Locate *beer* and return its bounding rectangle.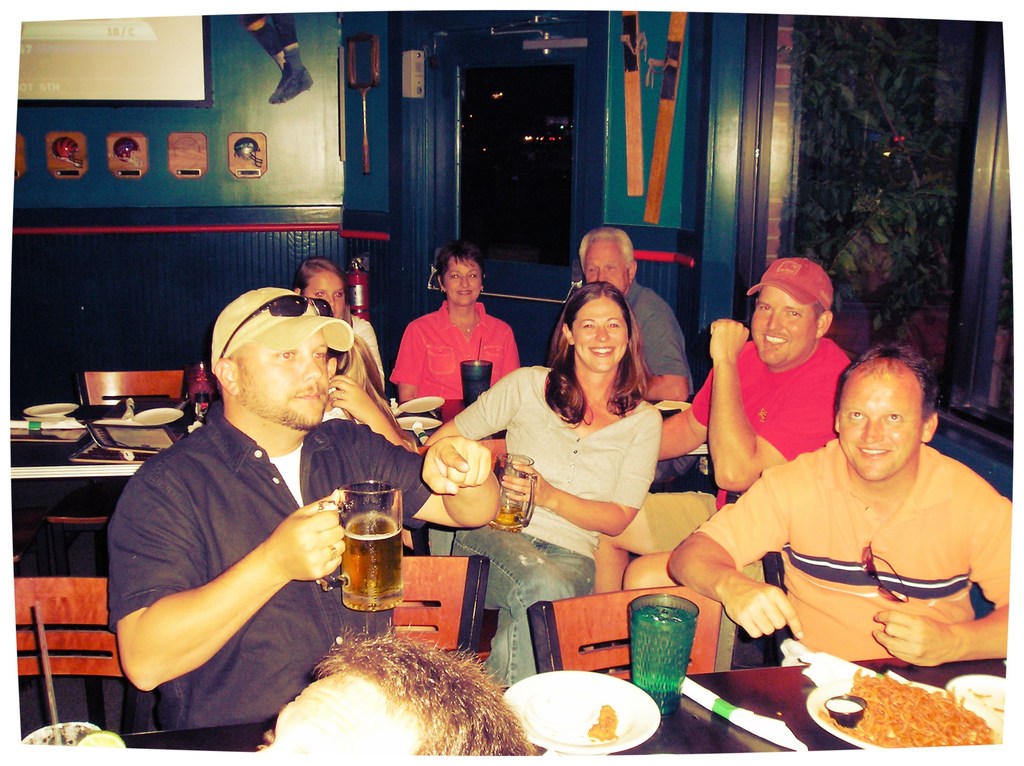
490:499:527:531.
